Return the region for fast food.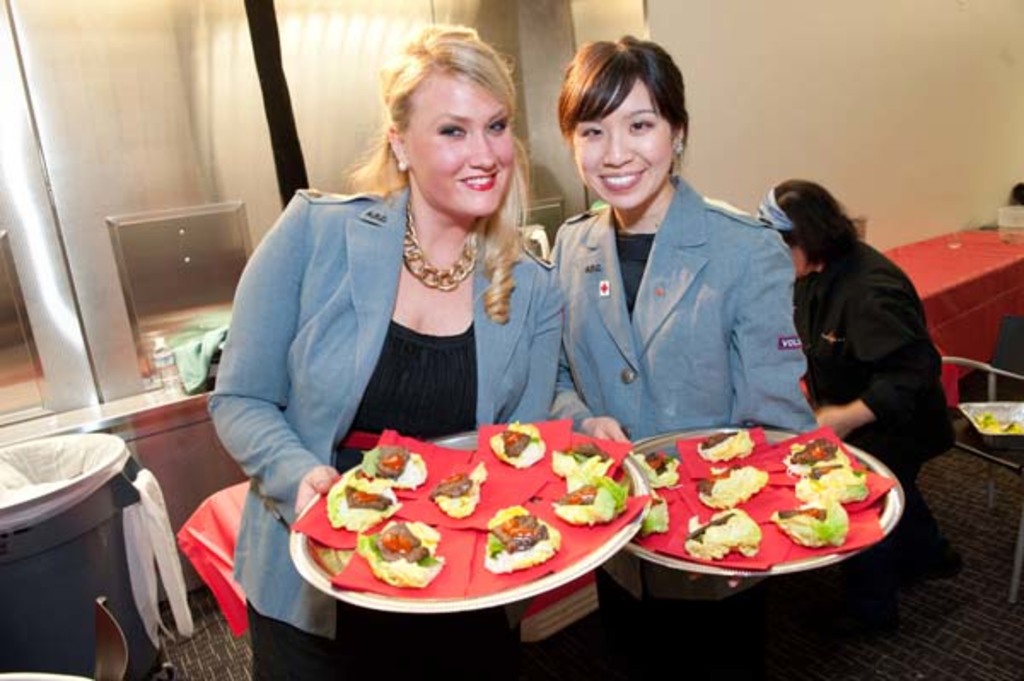
BBox(631, 422, 887, 580).
